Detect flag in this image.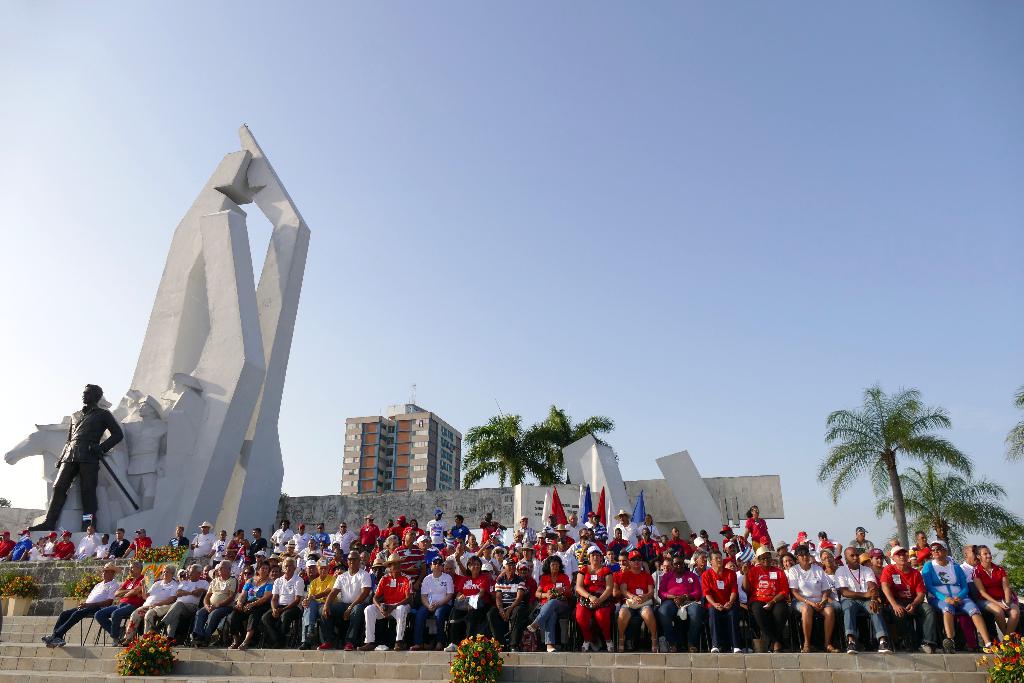
Detection: left=595, top=483, right=607, bottom=527.
